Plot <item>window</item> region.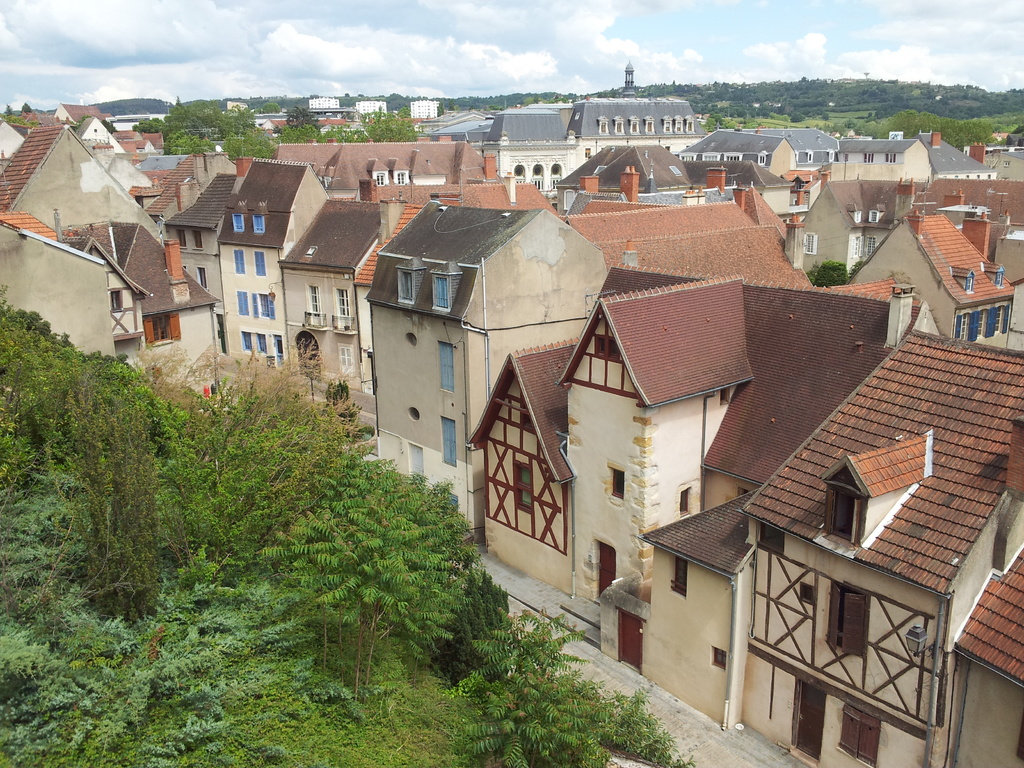
Plotted at <box>966,269,979,293</box>.
